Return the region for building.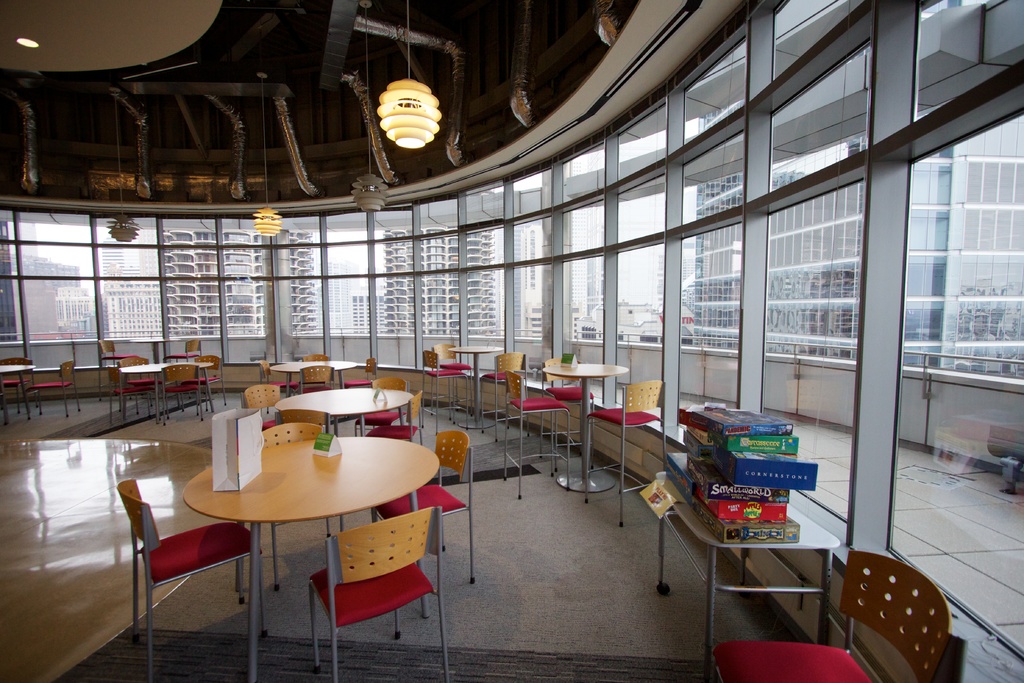
rect(493, 224, 524, 336).
